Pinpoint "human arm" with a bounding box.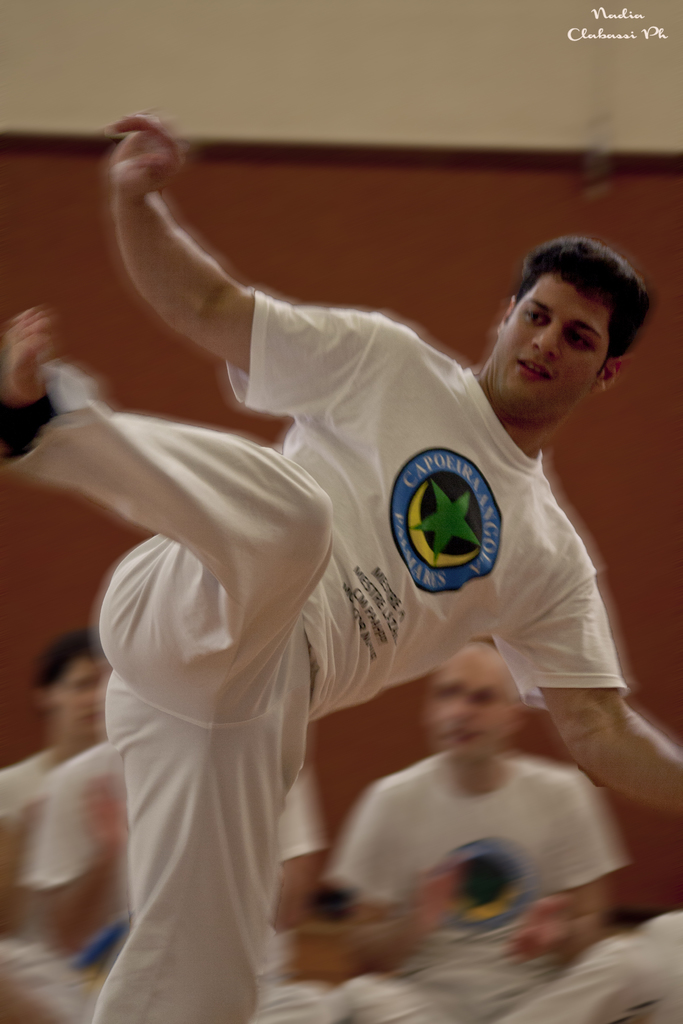
507/765/620/959.
